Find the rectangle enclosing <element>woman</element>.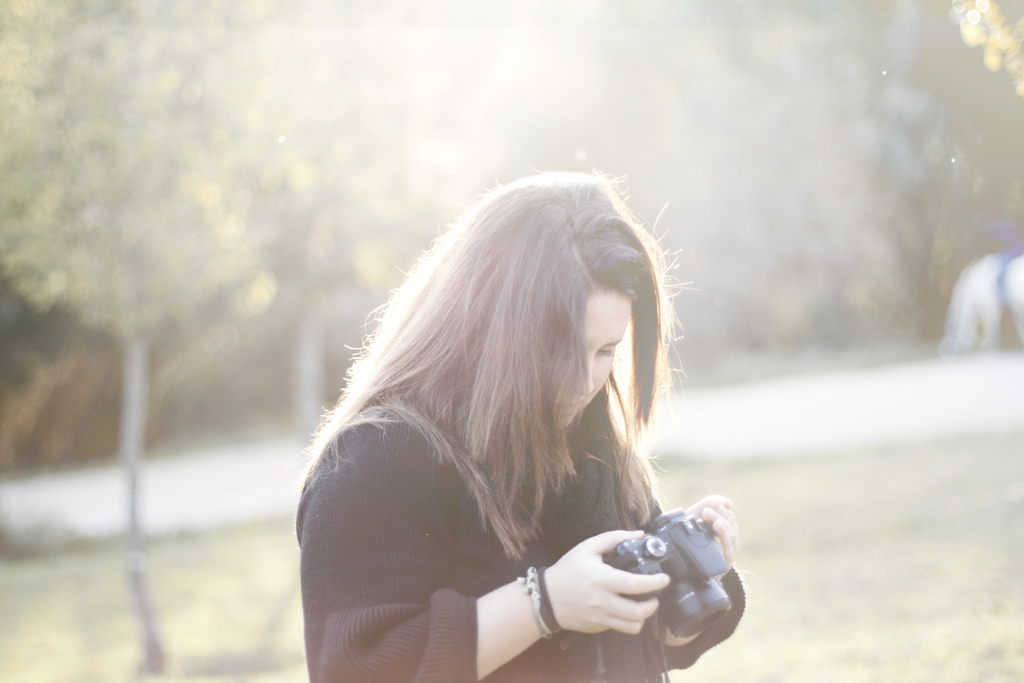
290:167:733:682.
